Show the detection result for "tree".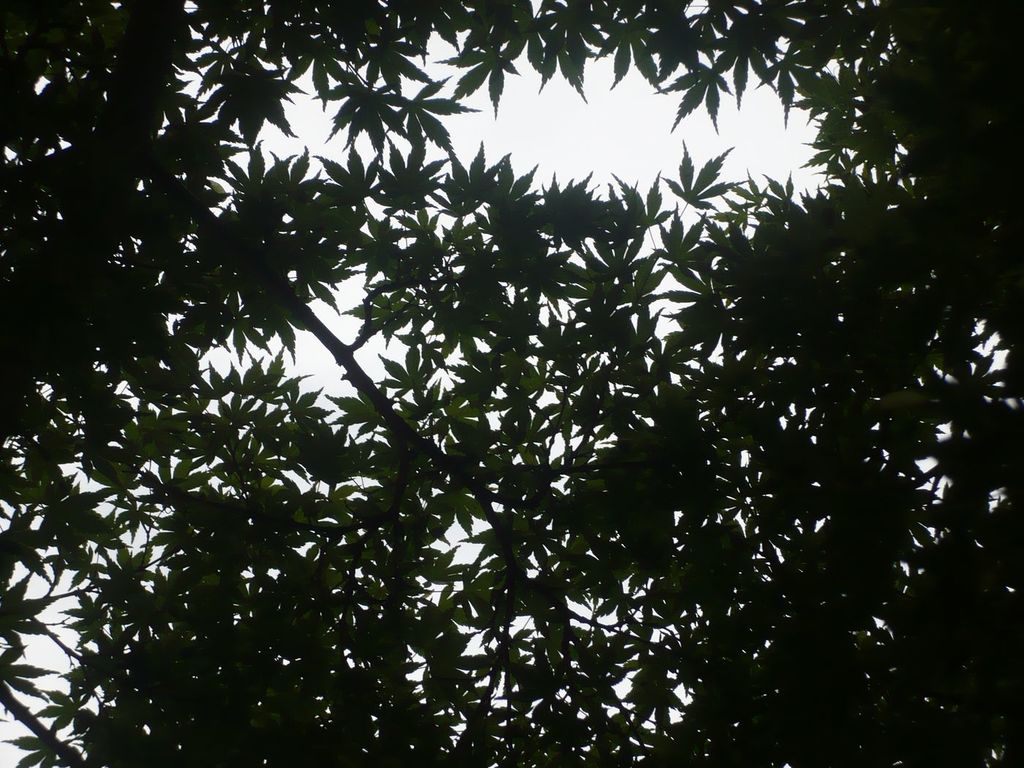
[left=0, top=0, right=1023, bottom=767].
